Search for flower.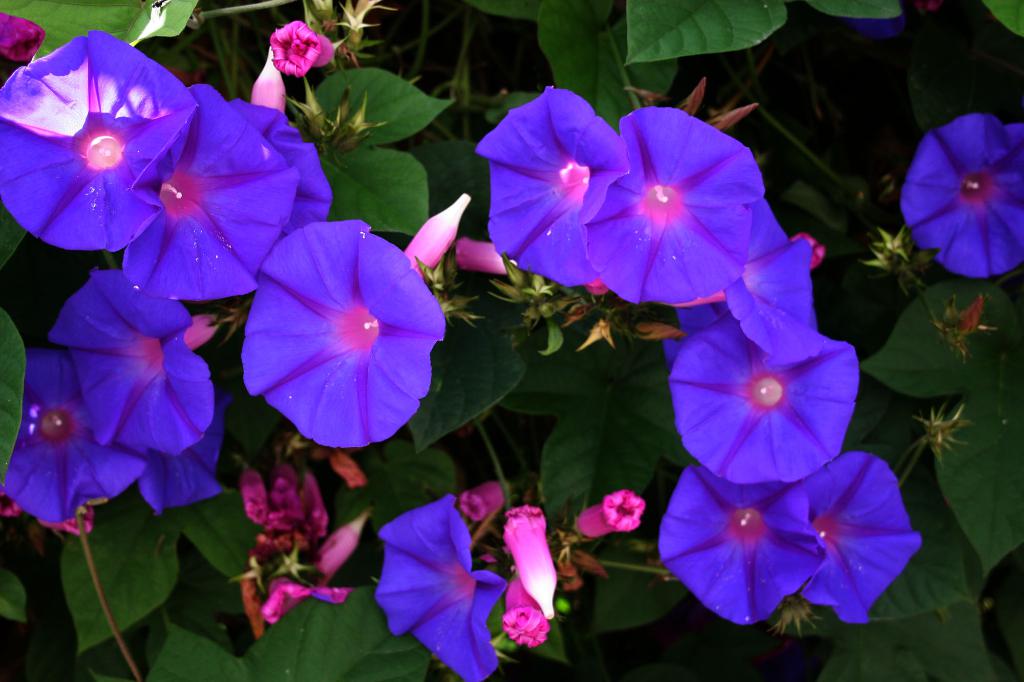
Found at <region>51, 267, 180, 350</region>.
